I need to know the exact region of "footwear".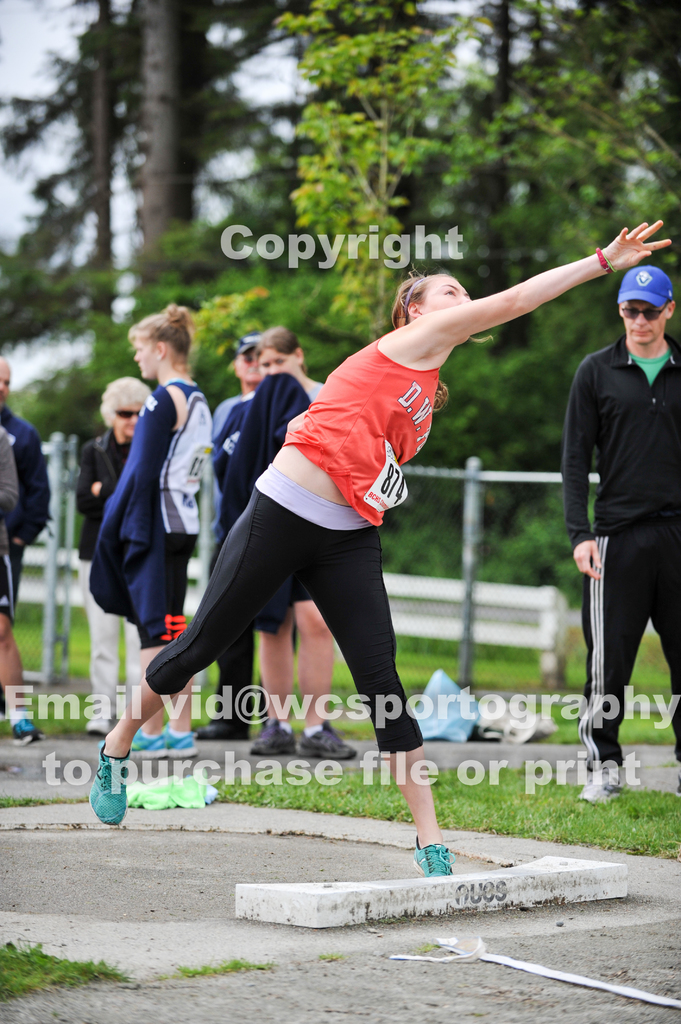
Region: 191,714,254,742.
